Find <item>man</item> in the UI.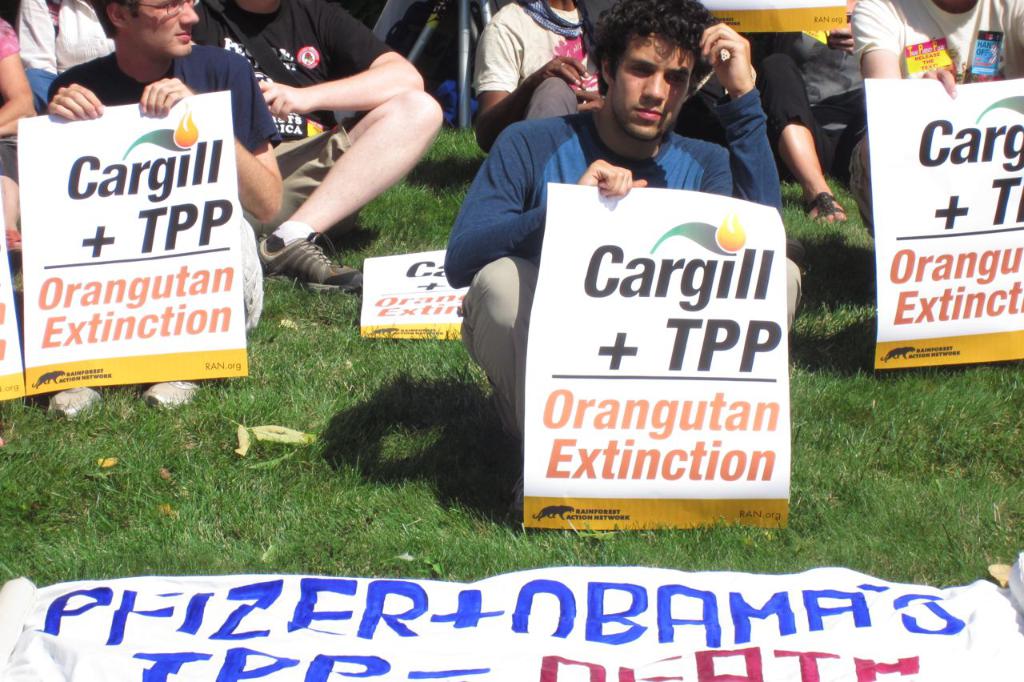
UI element at [left=188, top=0, right=442, bottom=290].
